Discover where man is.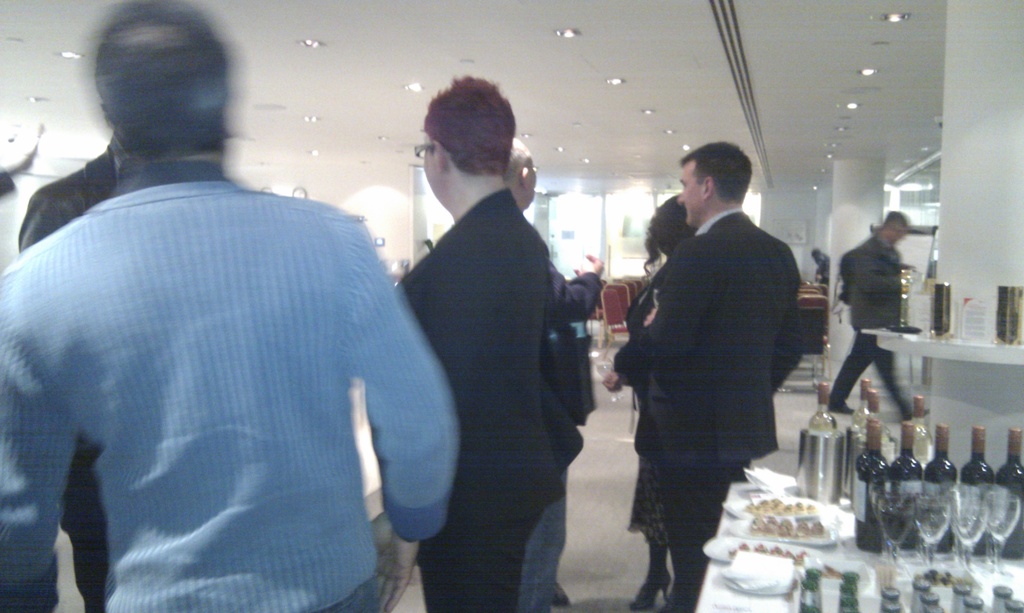
Discovered at l=617, t=143, r=808, b=612.
